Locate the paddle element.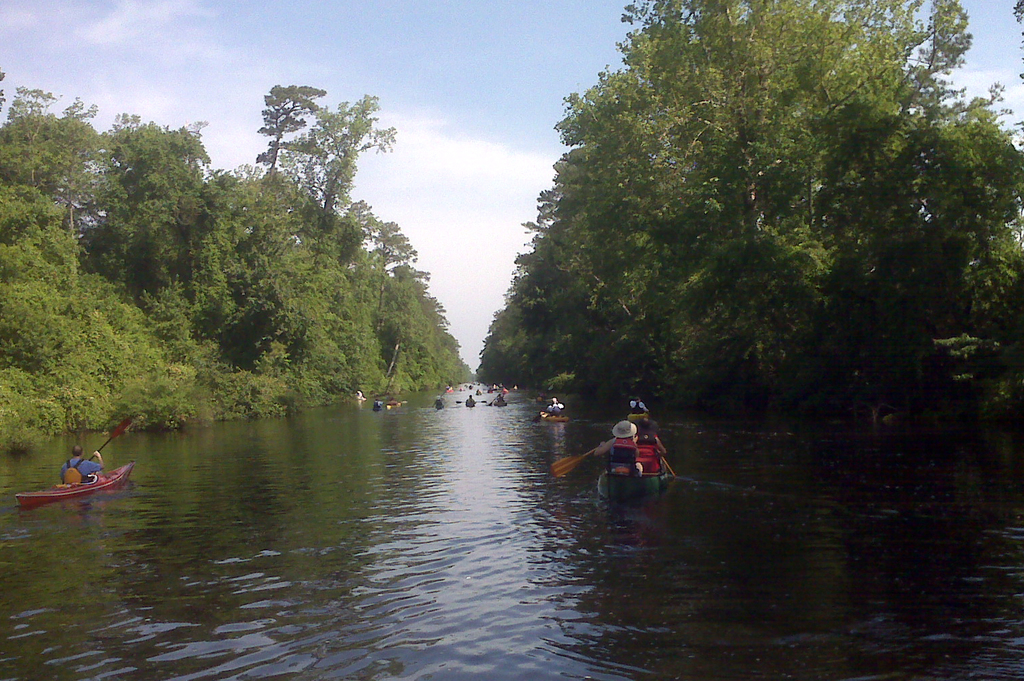
Element bbox: region(489, 393, 499, 406).
